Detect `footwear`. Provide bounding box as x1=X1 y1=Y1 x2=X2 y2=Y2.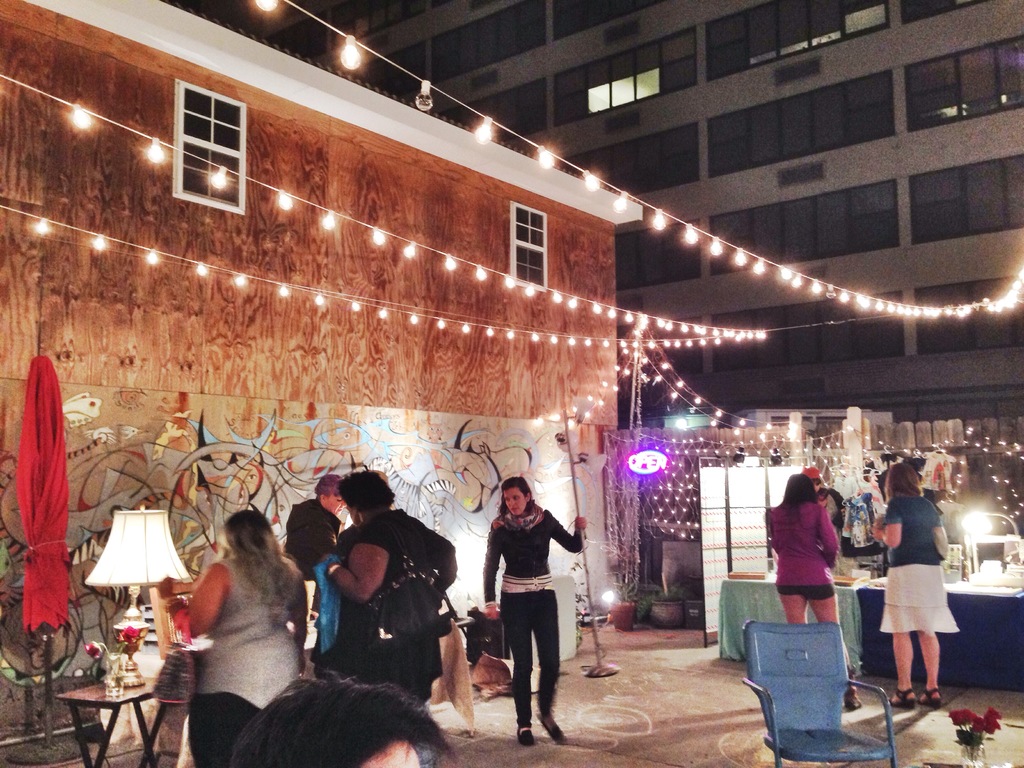
x1=884 y1=687 x2=922 y2=709.
